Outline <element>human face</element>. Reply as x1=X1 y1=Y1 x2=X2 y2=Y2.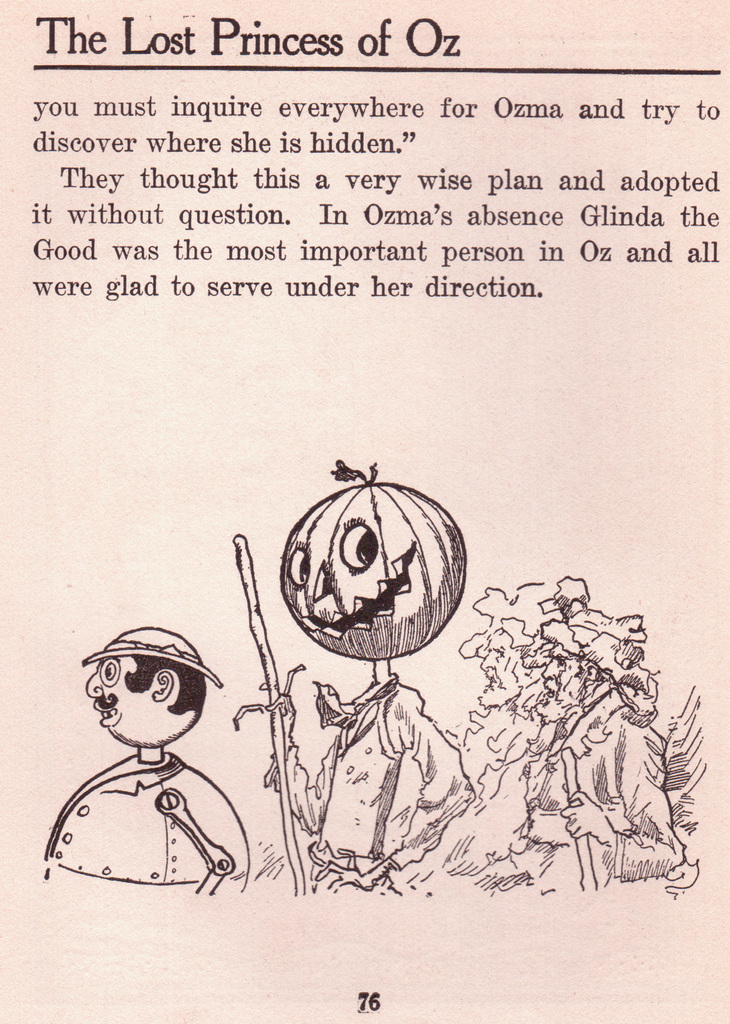
x1=281 y1=488 x2=427 y2=654.
